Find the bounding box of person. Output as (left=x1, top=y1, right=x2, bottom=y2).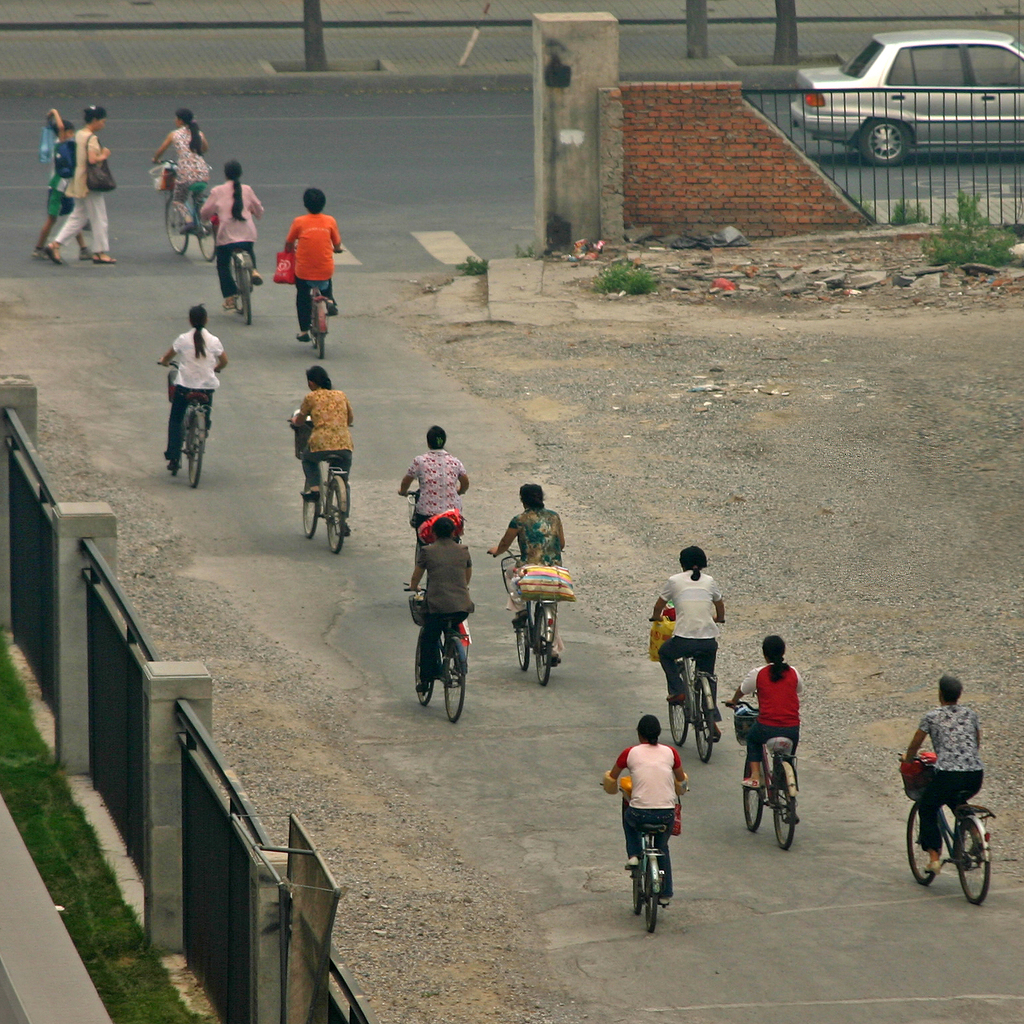
(left=292, top=366, right=343, bottom=523).
